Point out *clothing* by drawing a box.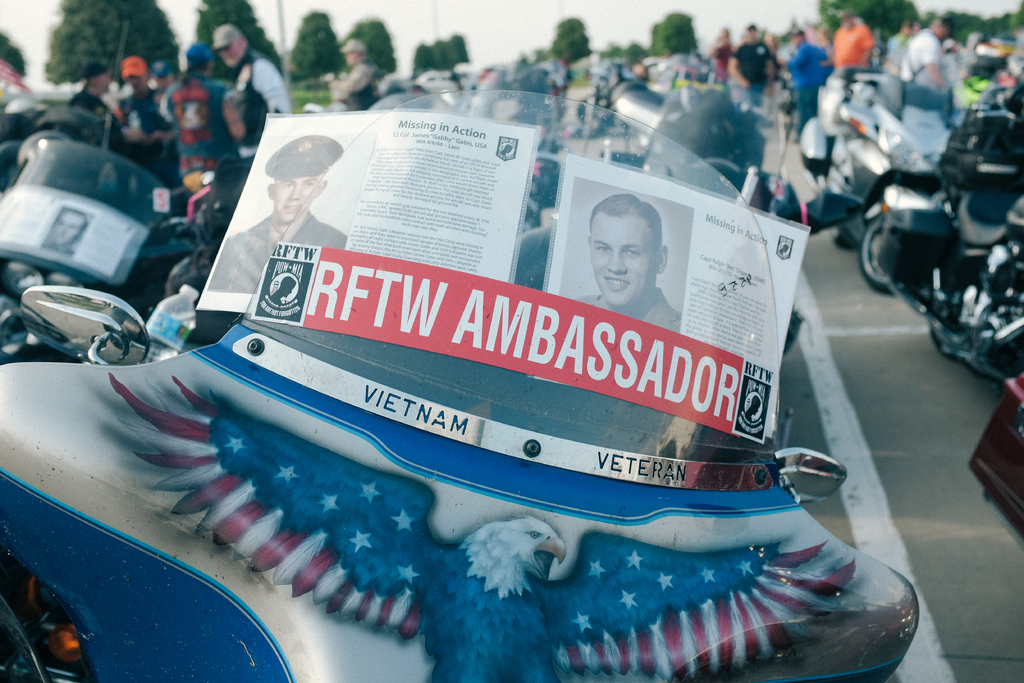
[159,76,237,199].
